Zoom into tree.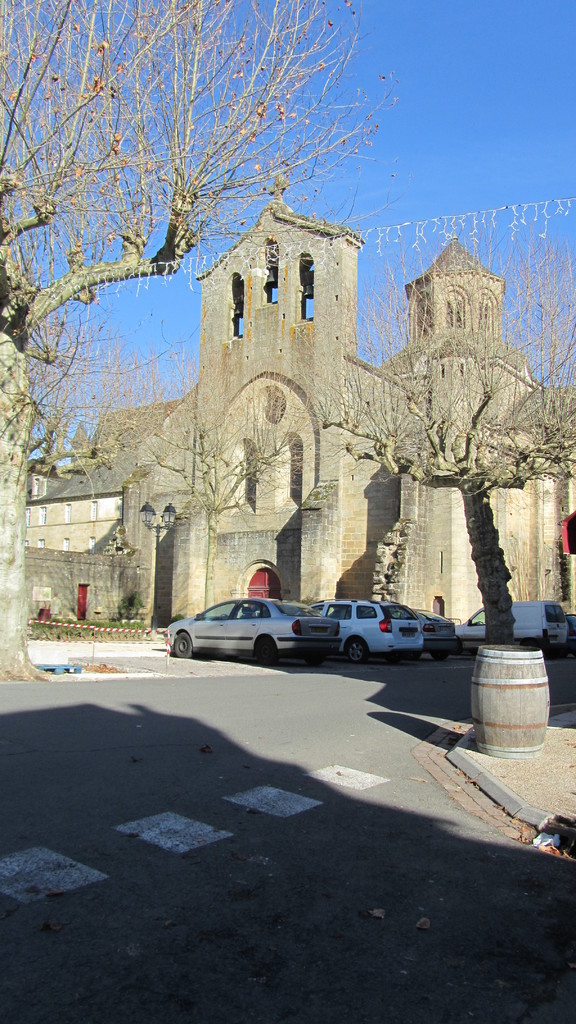
Zoom target: select_region(328, 221, 575, 657).
